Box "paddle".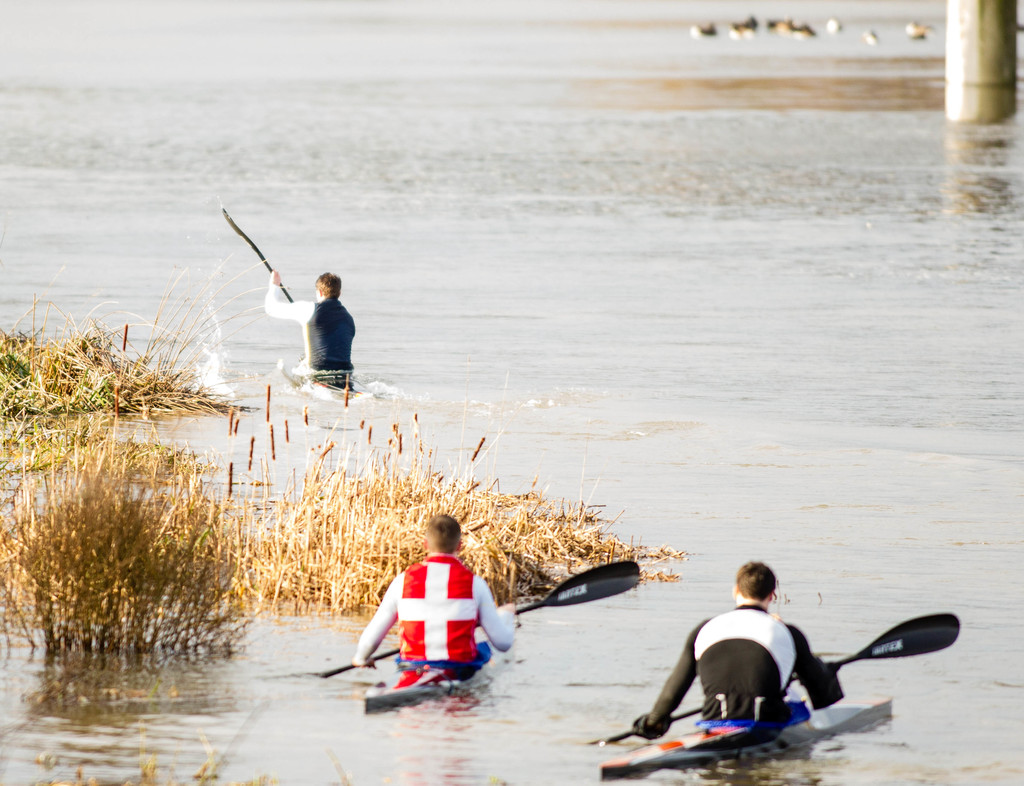
select_region(221, 206, 292, 303).
